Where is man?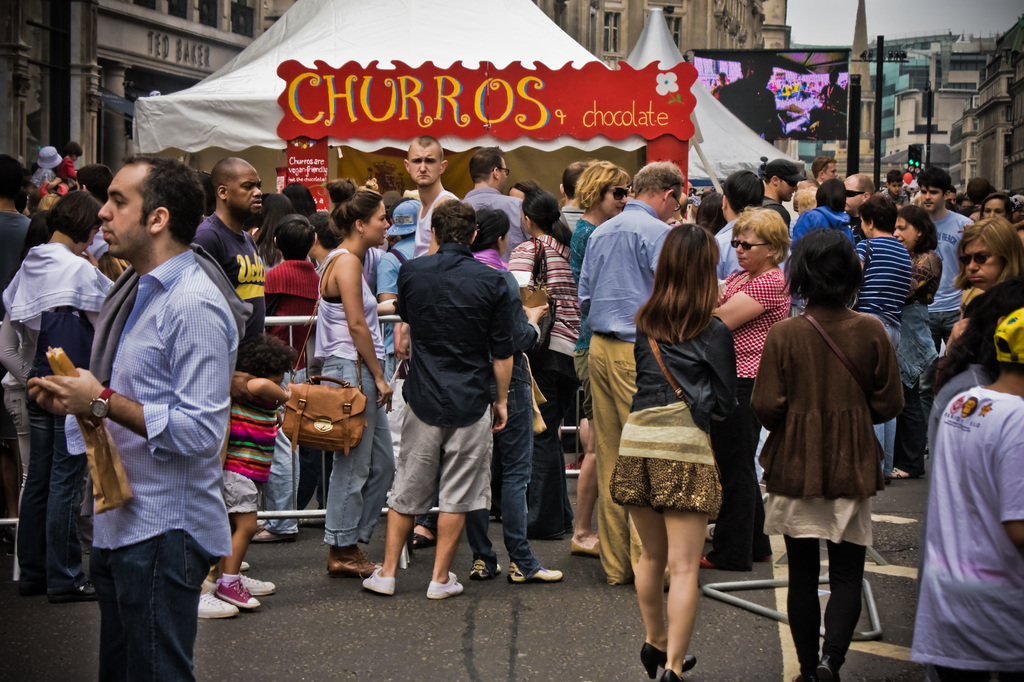
{"x1": 837, "y1": 172, "x2": 872, "y2": 225}.
